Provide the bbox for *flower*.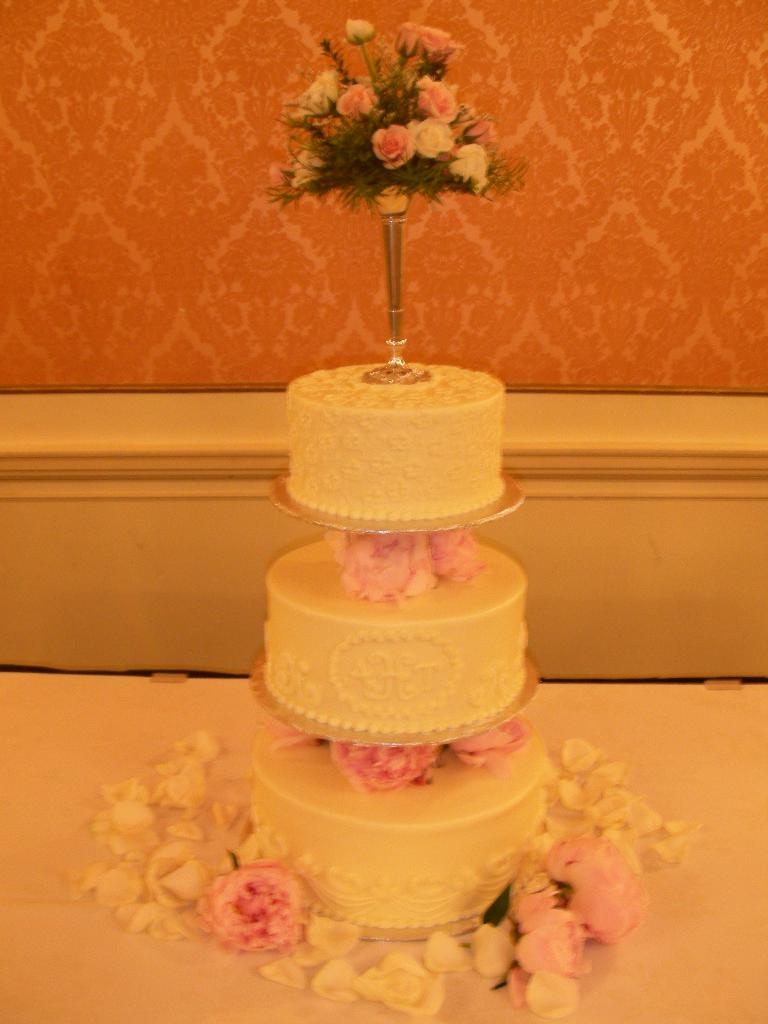
l=451, t=144, r=489, b=195.
